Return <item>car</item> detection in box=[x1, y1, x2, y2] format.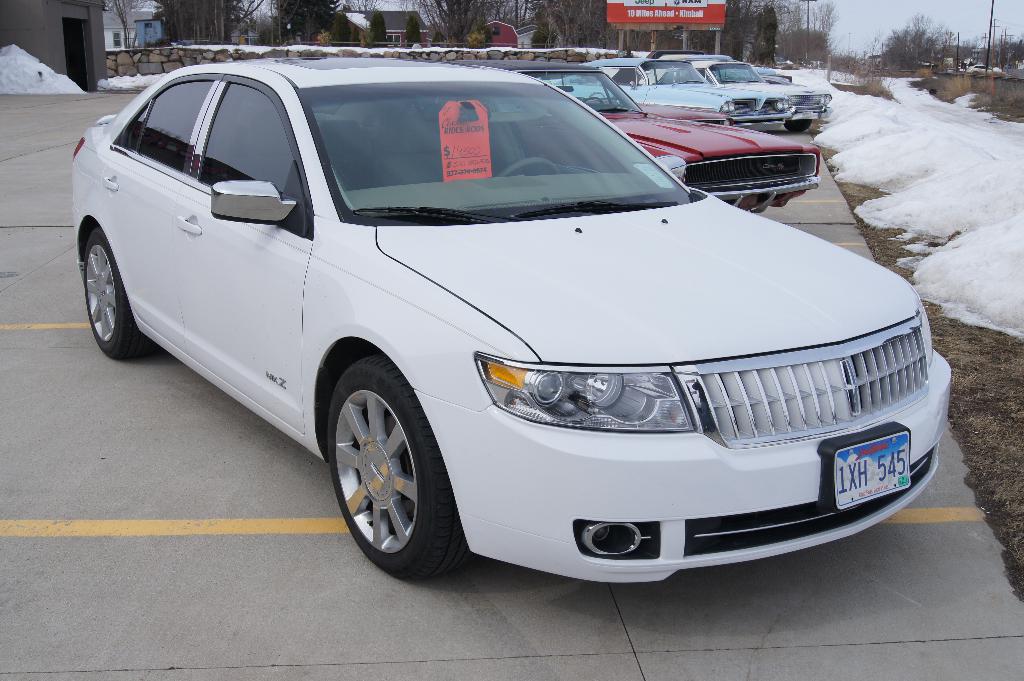
box=[965, 66, 1000, 75].
